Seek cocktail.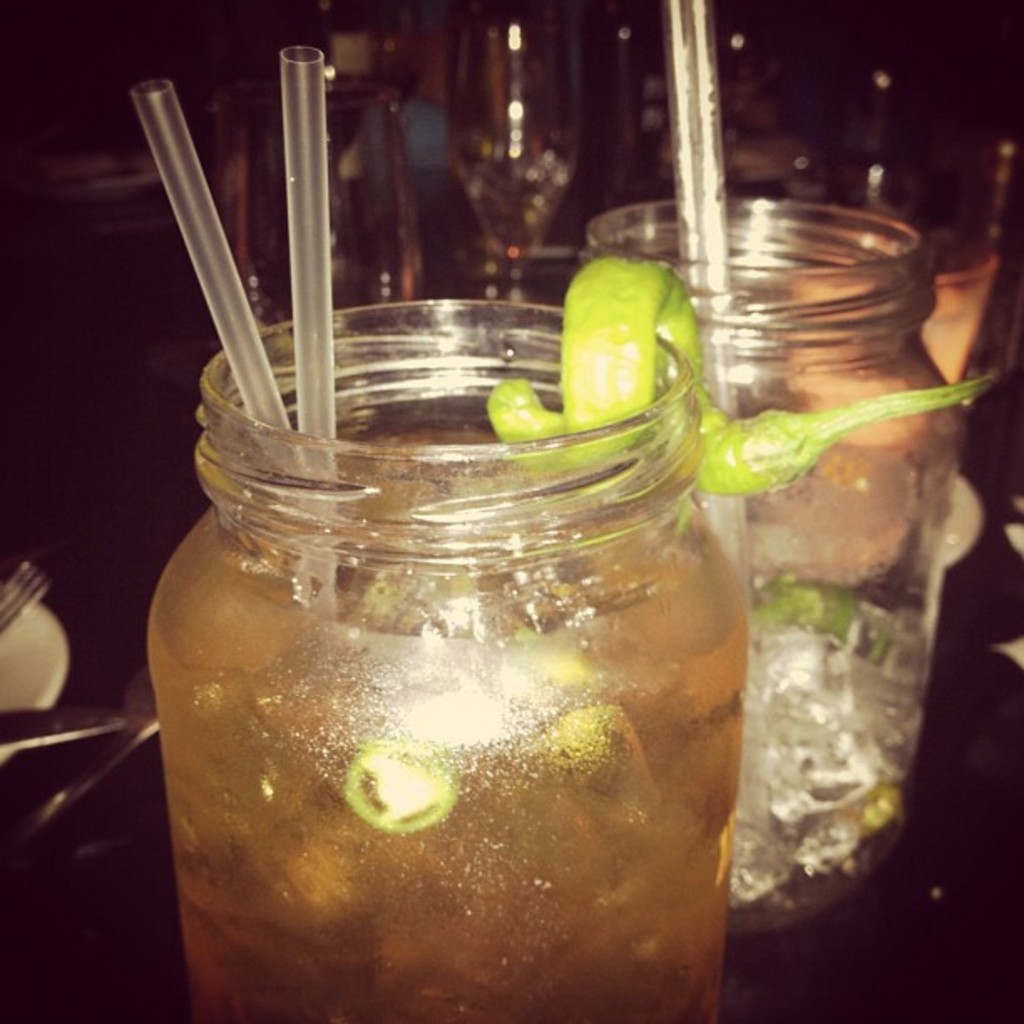
select_region(127, 238, 771, 996).
